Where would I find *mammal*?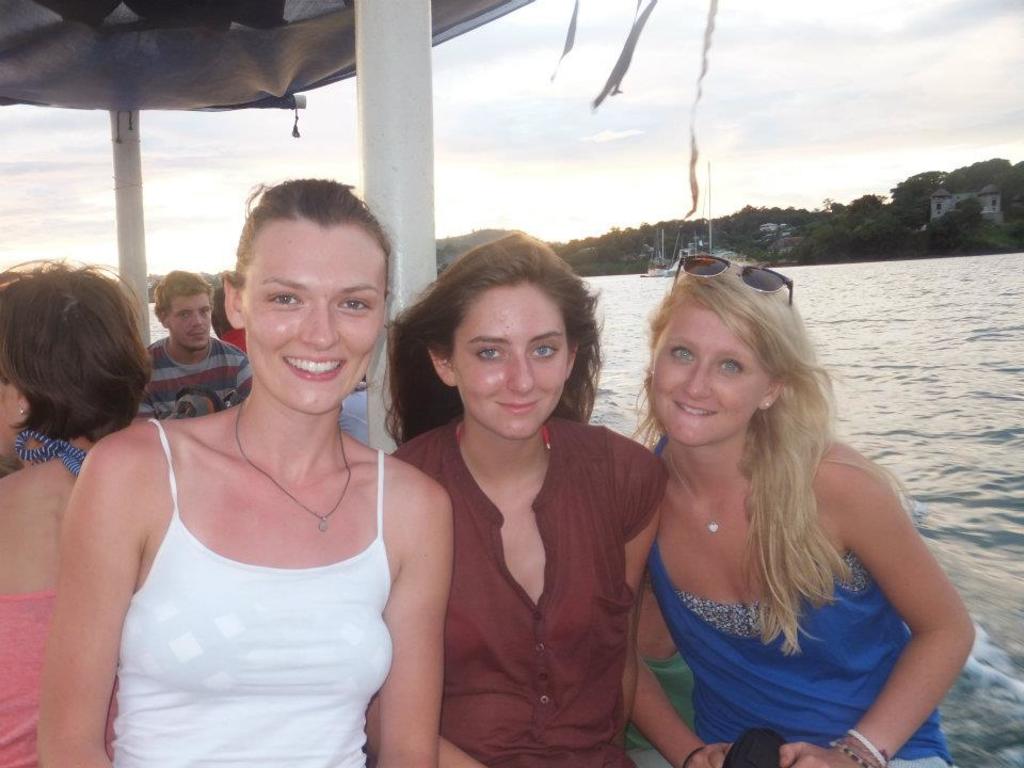
At (left=634, top=251, right=987, bottom=767).
